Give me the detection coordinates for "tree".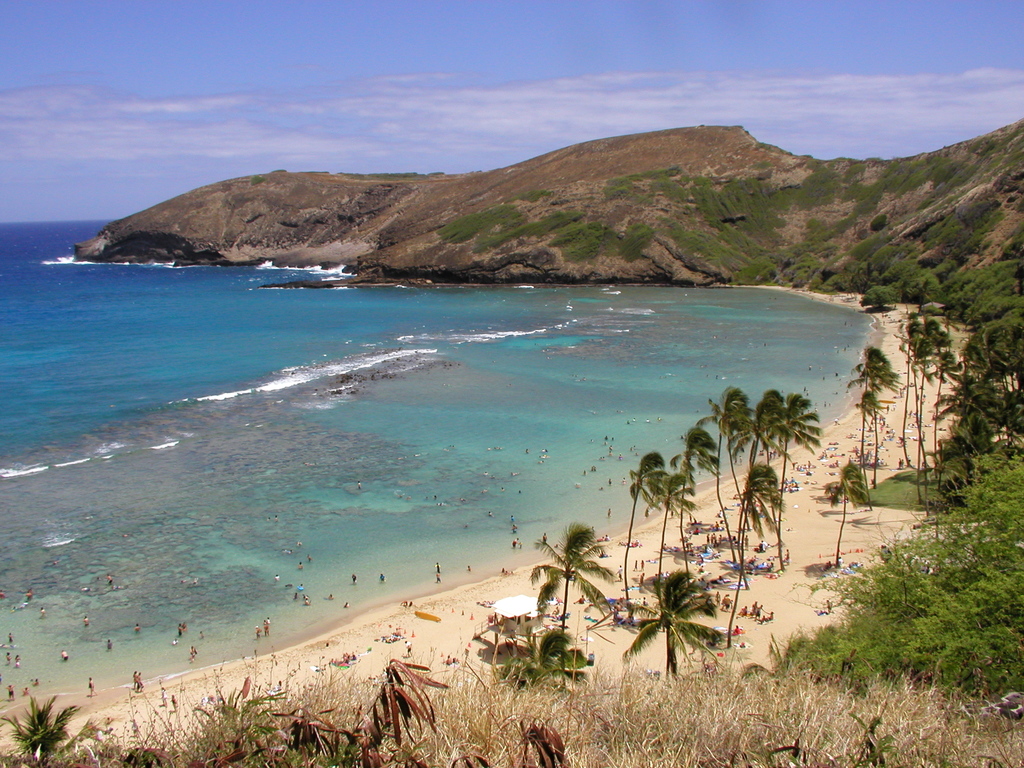
bbox=(721, 460, 762, 605).
